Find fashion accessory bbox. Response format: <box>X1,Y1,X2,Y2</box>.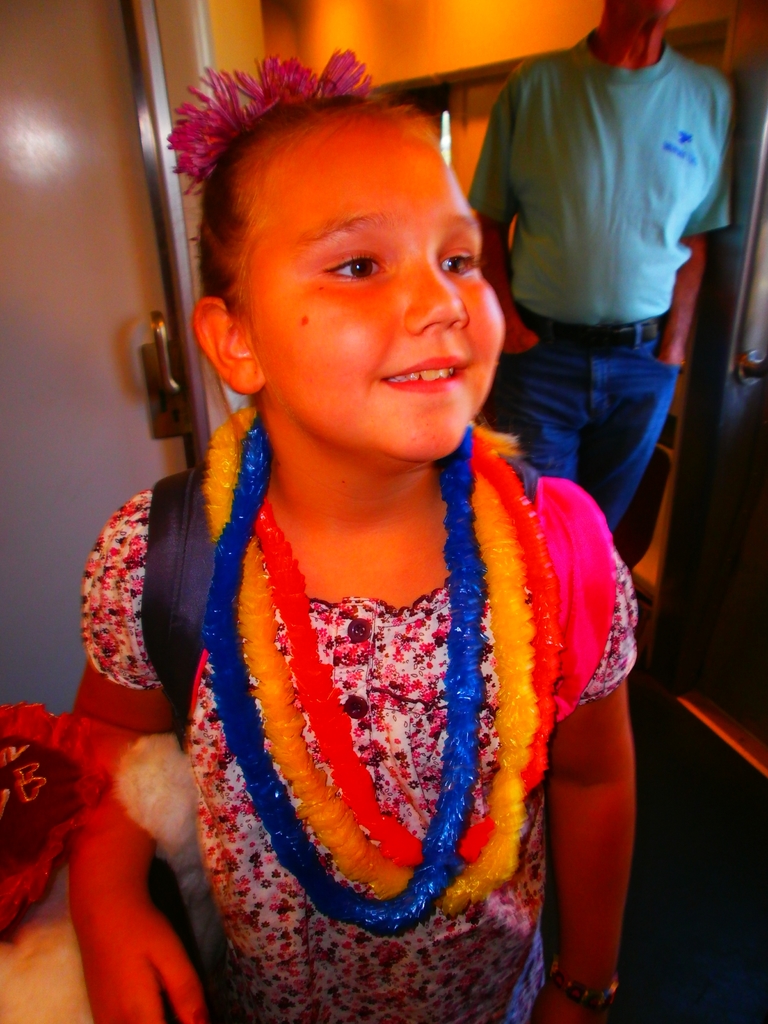
<box>255,424,565,861</box>.
